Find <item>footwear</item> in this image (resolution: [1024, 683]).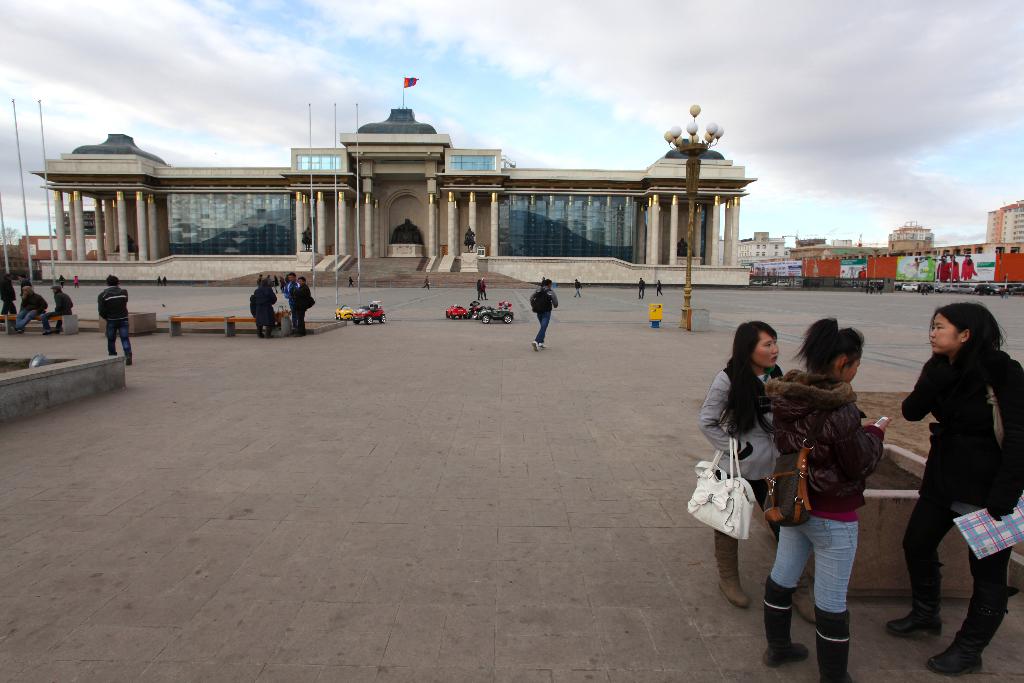
<bbox>122, 357, 134, 362</bbox>.
